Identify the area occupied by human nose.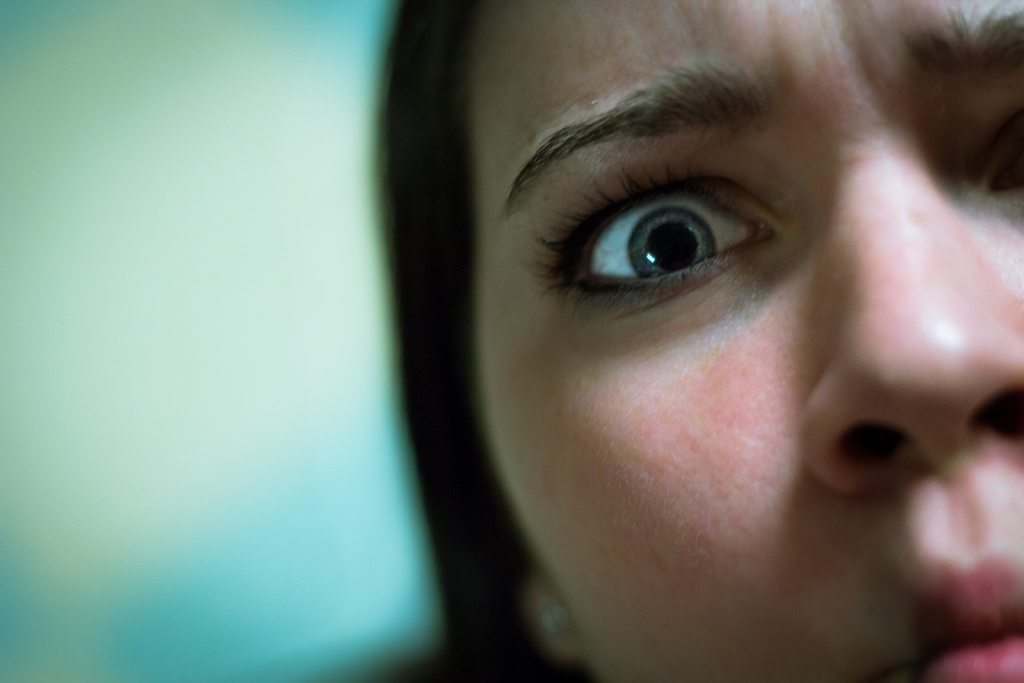
Area: (left=806, top=124, right=1023, bottom=501).
